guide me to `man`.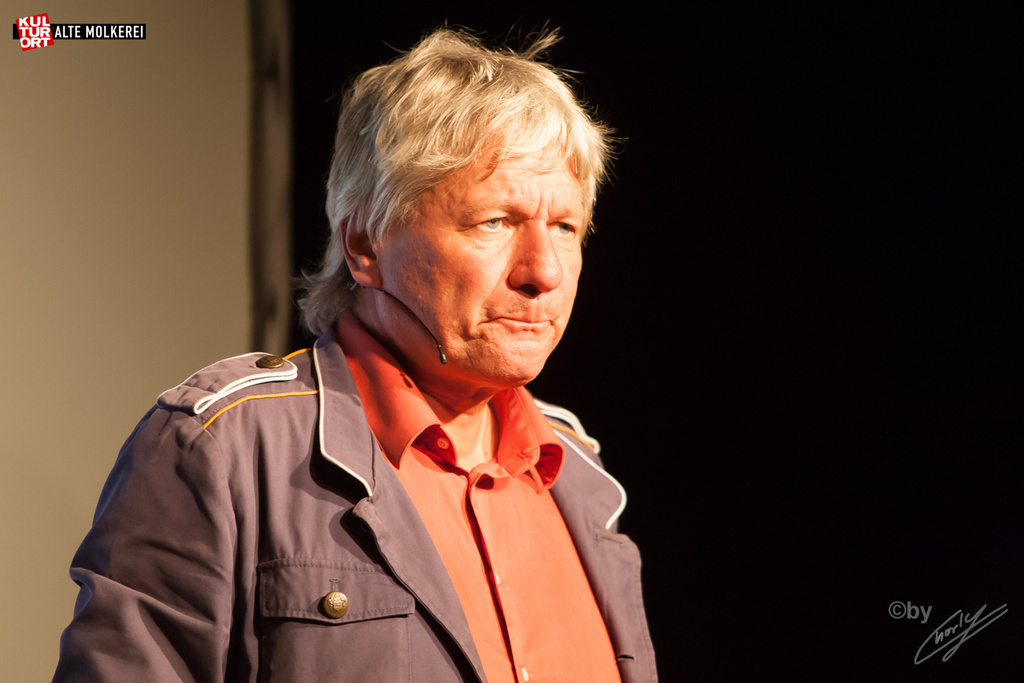
Guidance: rect(65, 47, 727, 666).
